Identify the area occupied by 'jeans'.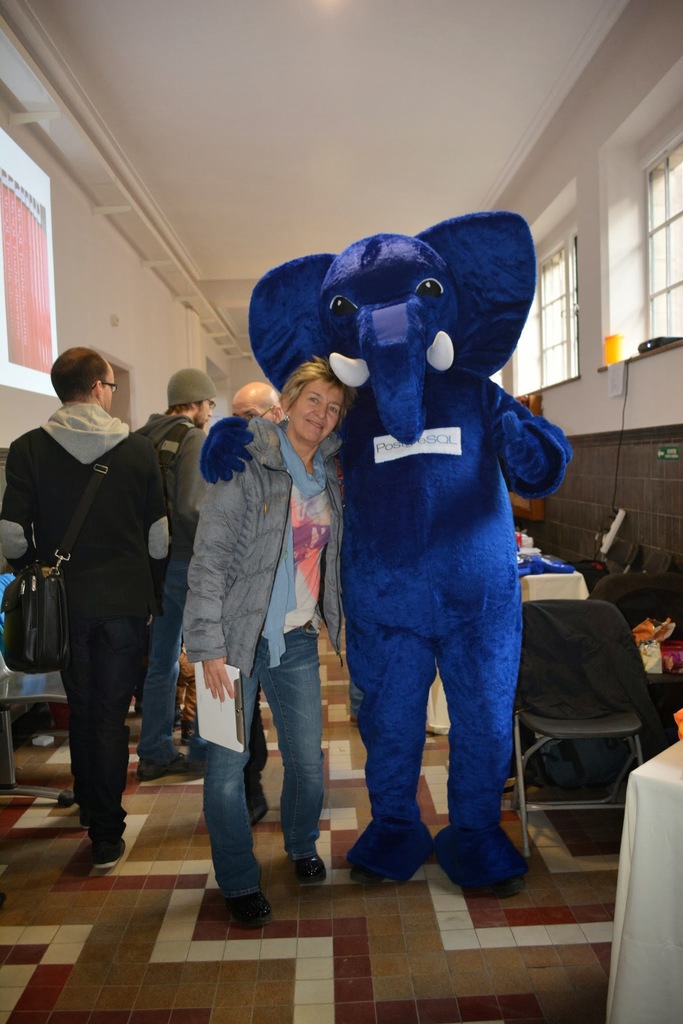
Area: [204, 664, 317, 910].
